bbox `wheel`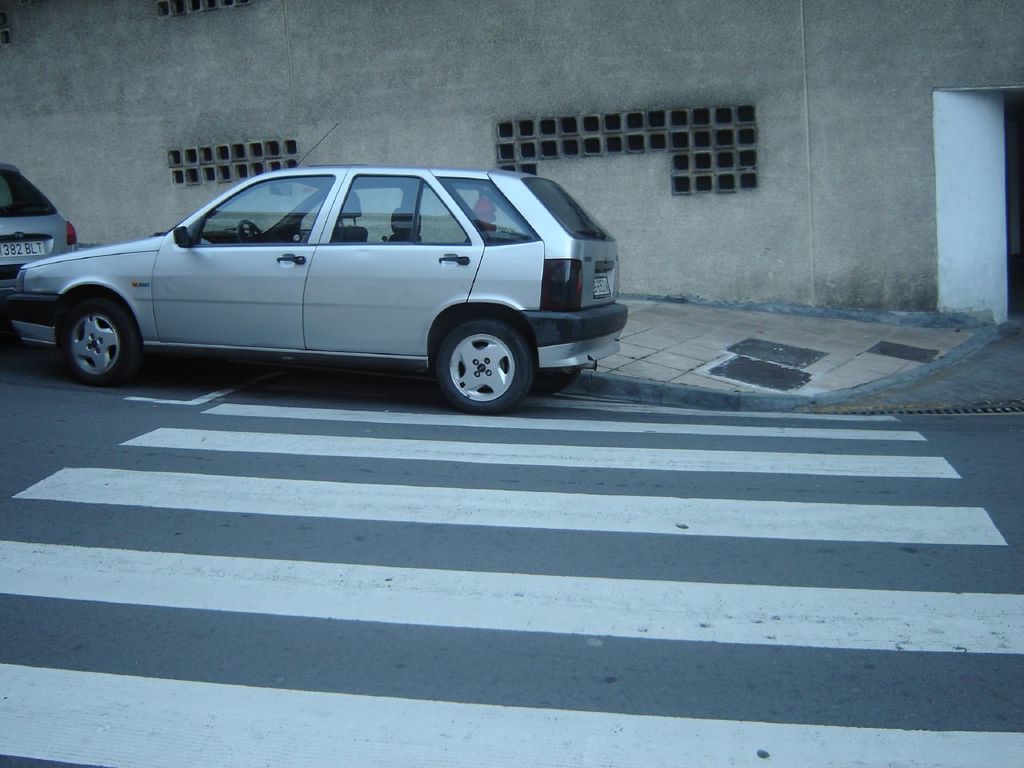
rect(526, 362, 581, 399)
